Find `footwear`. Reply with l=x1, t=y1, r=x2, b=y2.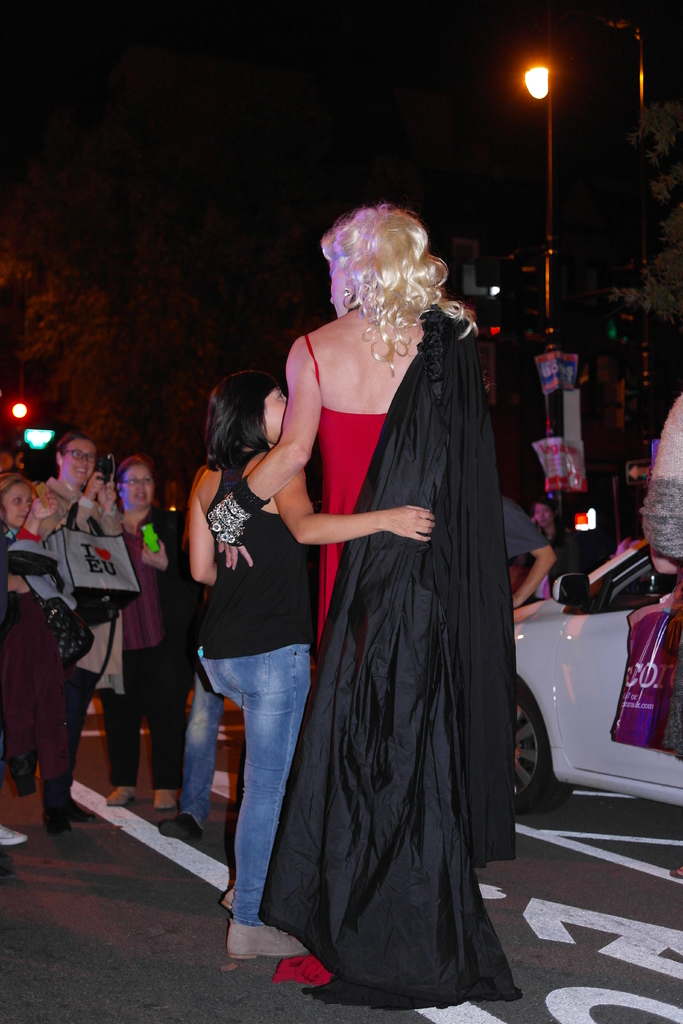
l=43, t=815, r=67, b=834.
